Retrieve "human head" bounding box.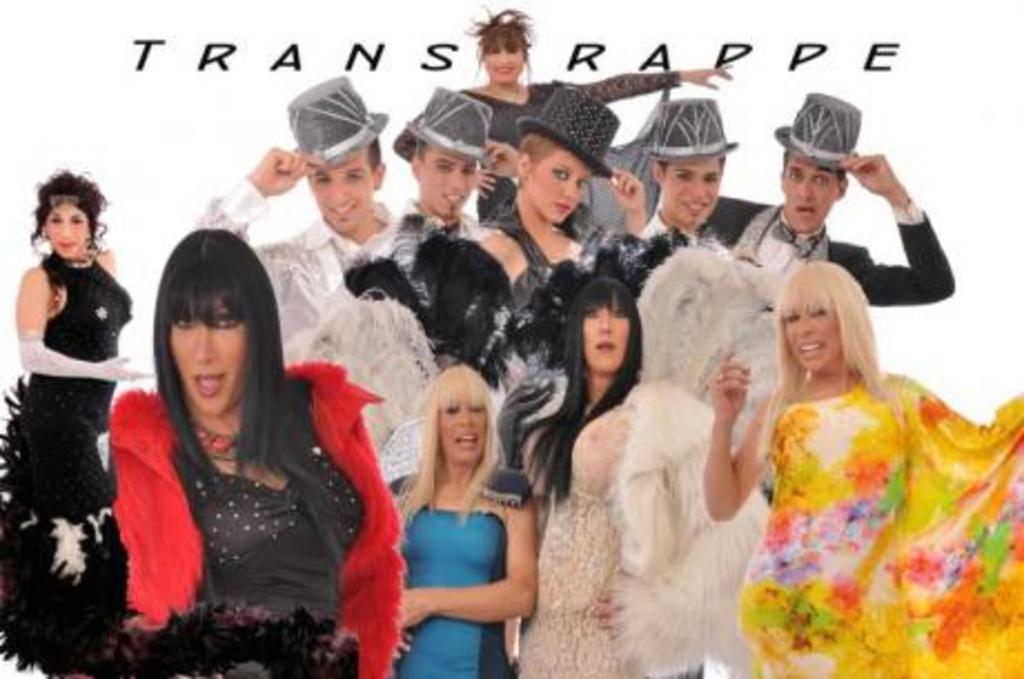
Bounding box: crop(643, 96, 739, 225).
